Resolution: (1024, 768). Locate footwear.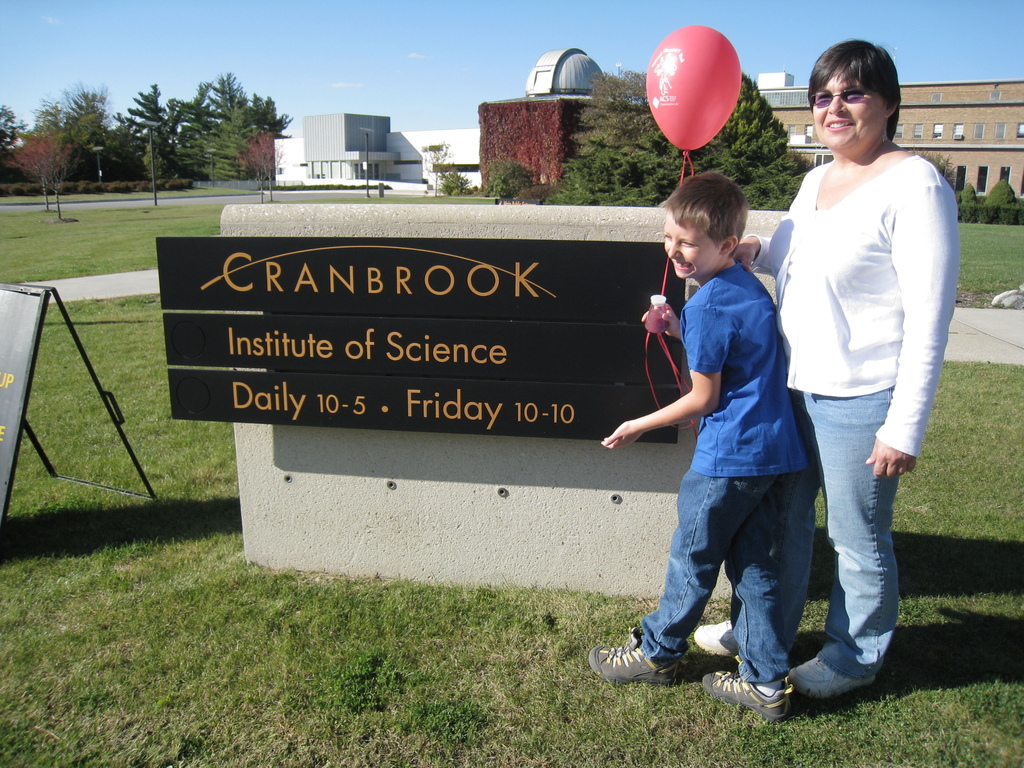
bbox=[708, 669, 791, 716].
